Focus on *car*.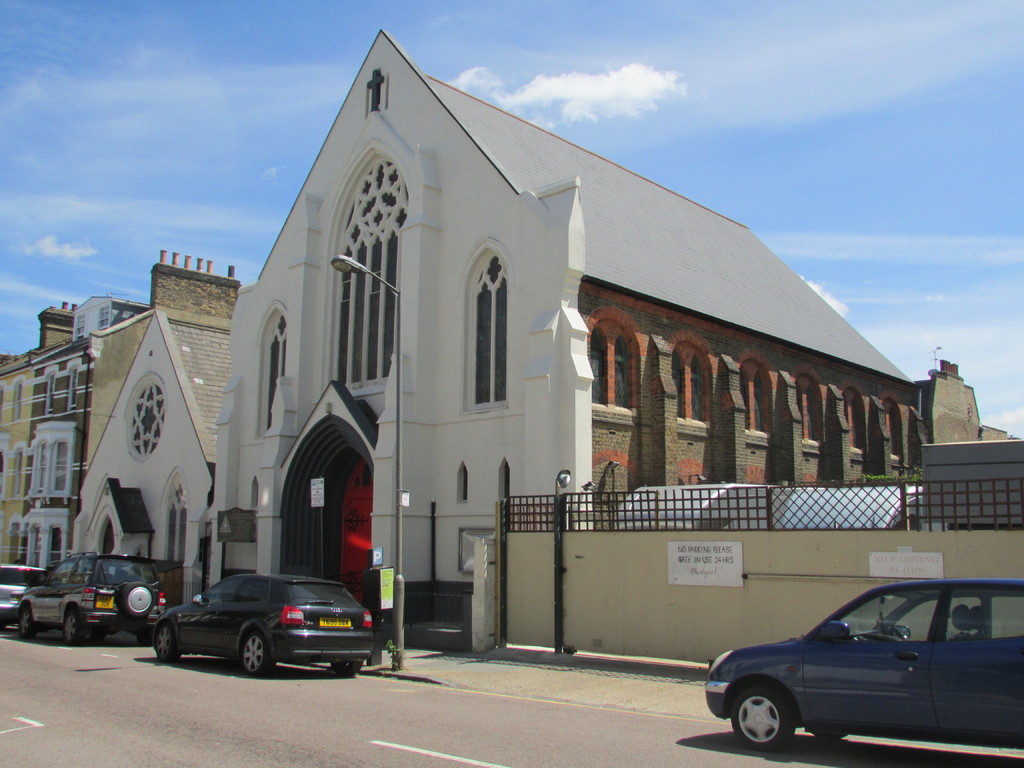
Focused at {"left": 0, "top": 563, "right": 50, "bottom": 630}.
